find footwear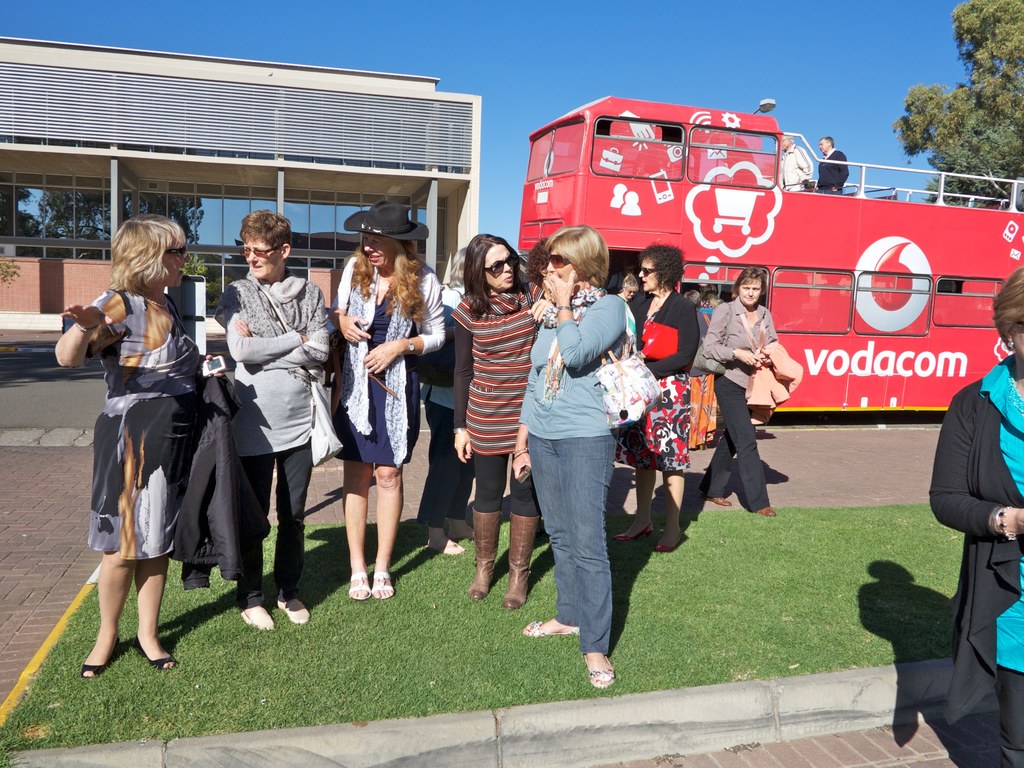
x1=349, y1=571, x2=371, y2=601
